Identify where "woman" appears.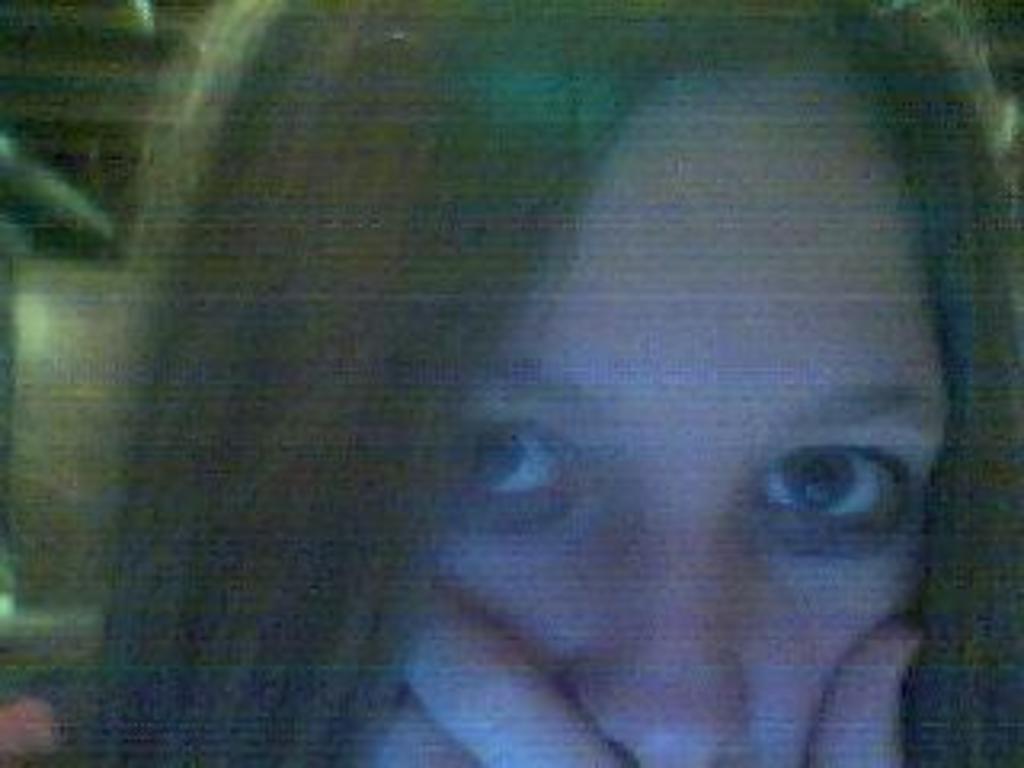
Appears at l=138, t=54, r=986, b=749.
